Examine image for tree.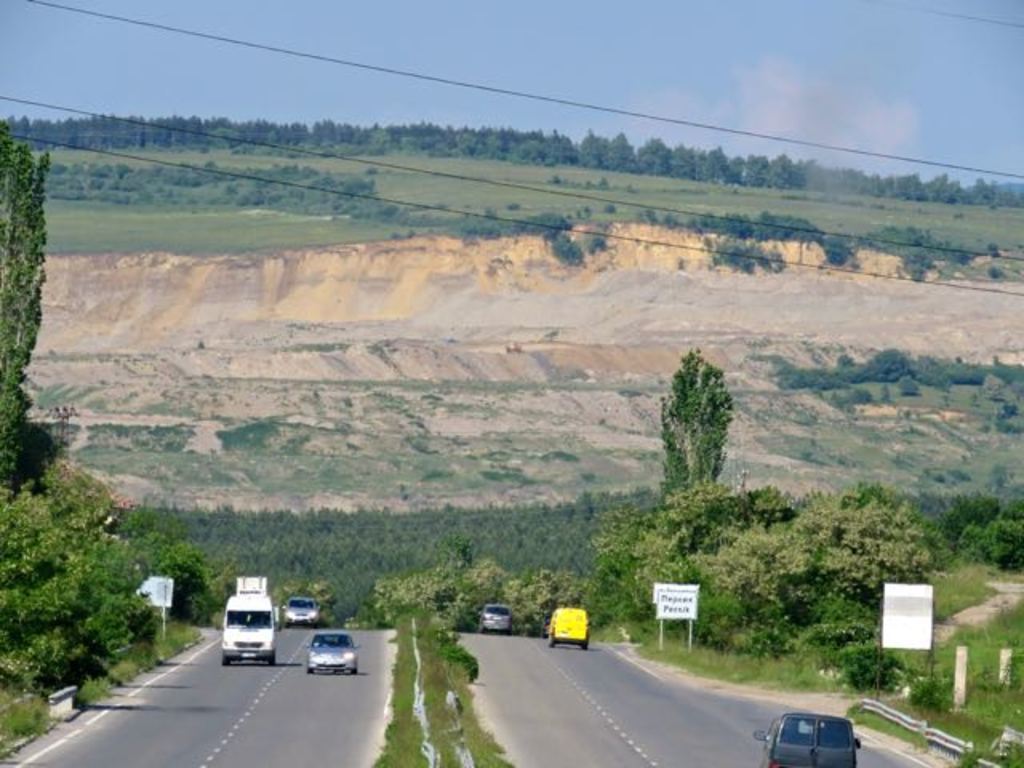
Examination result: bbox=[677, 477, 811, 610].
